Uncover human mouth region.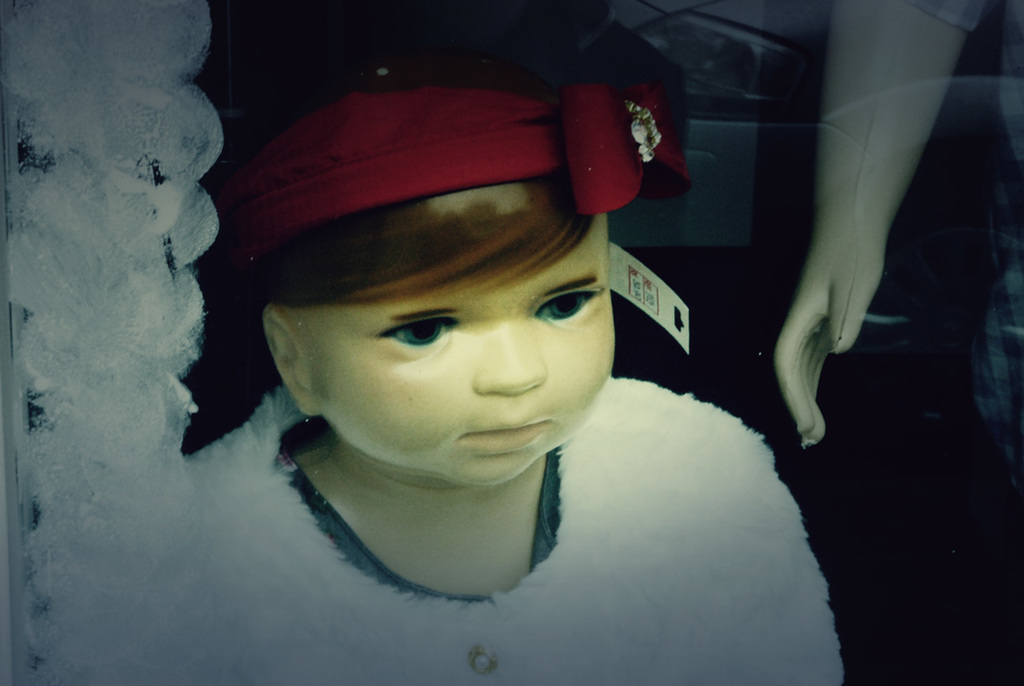
Uncovered: 472 420 550 436.
